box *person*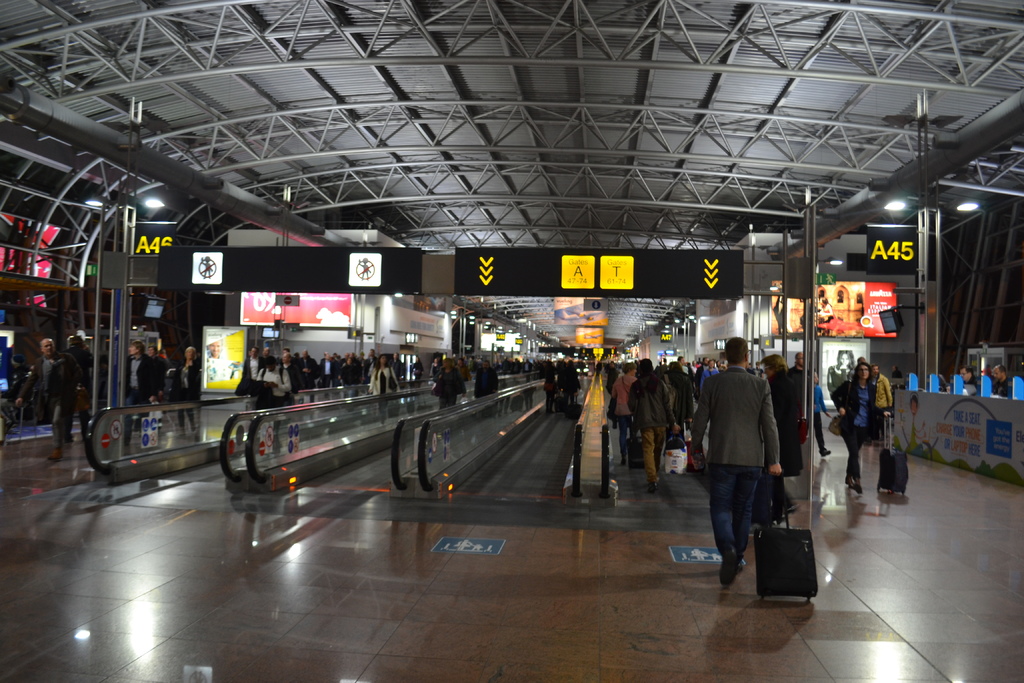
locate(555, 359, 578, 413)
